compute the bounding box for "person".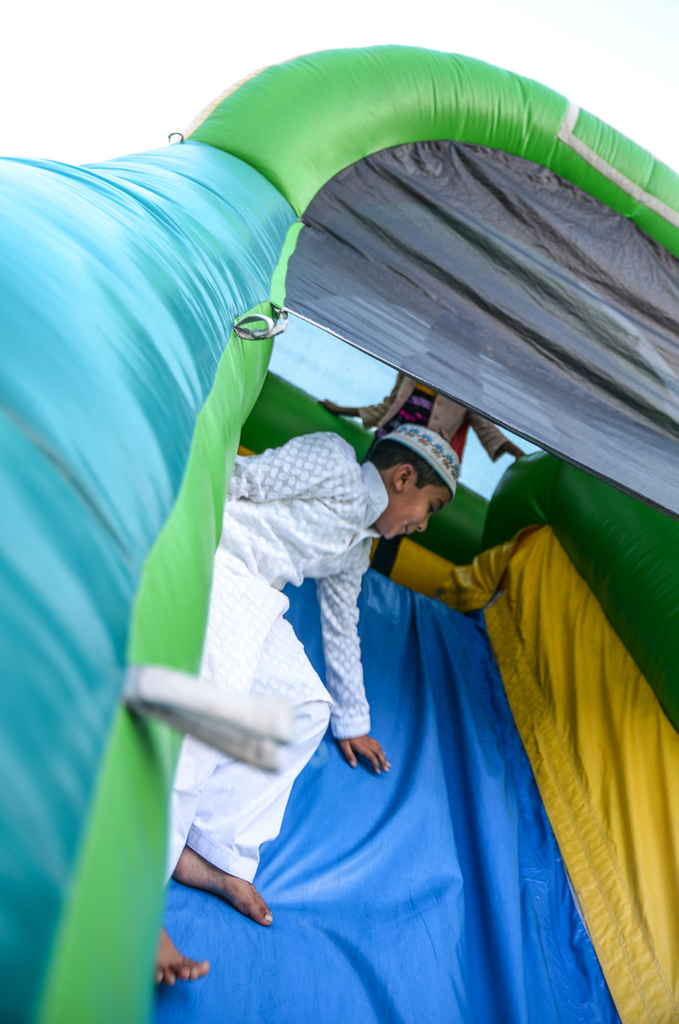
region(156, 424, 461, 990).
